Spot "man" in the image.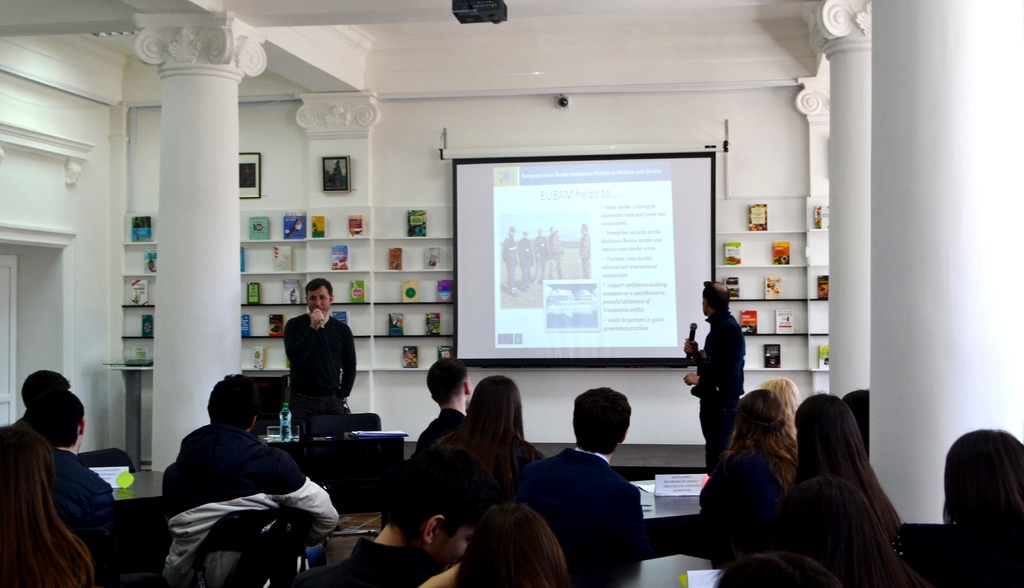
"man" found at x1=0 y1=369 x2=70 y2=470.
